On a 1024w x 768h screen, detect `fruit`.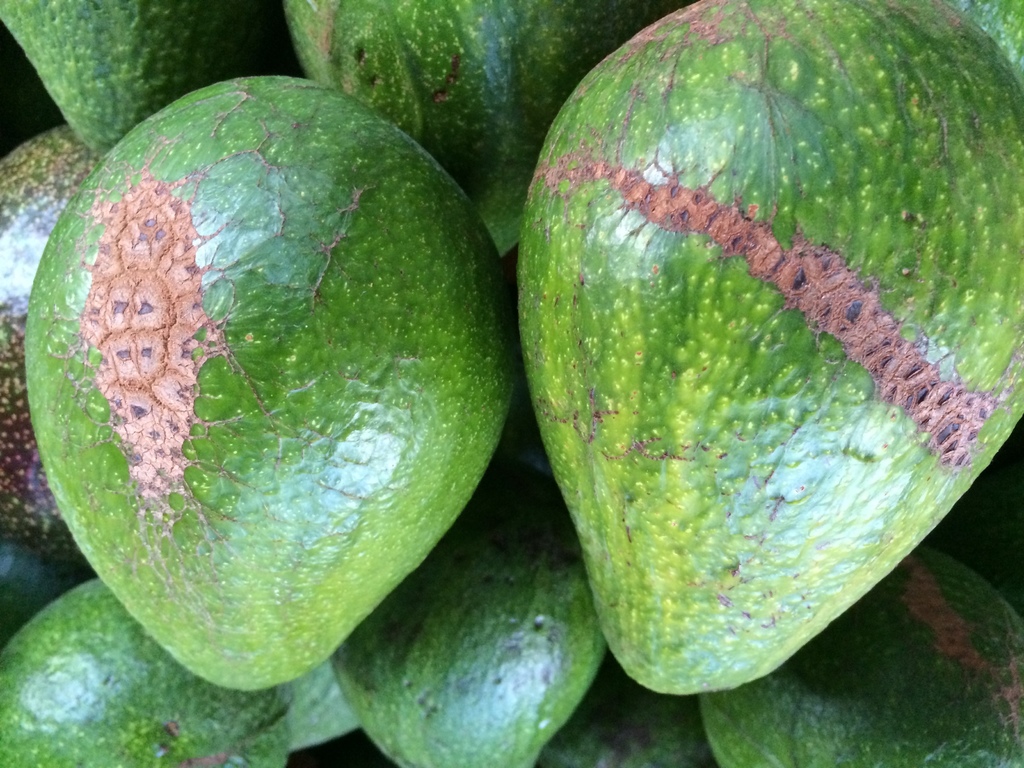
{"left": 0, "top": 127, "right": 106, "bottom": 547}.
